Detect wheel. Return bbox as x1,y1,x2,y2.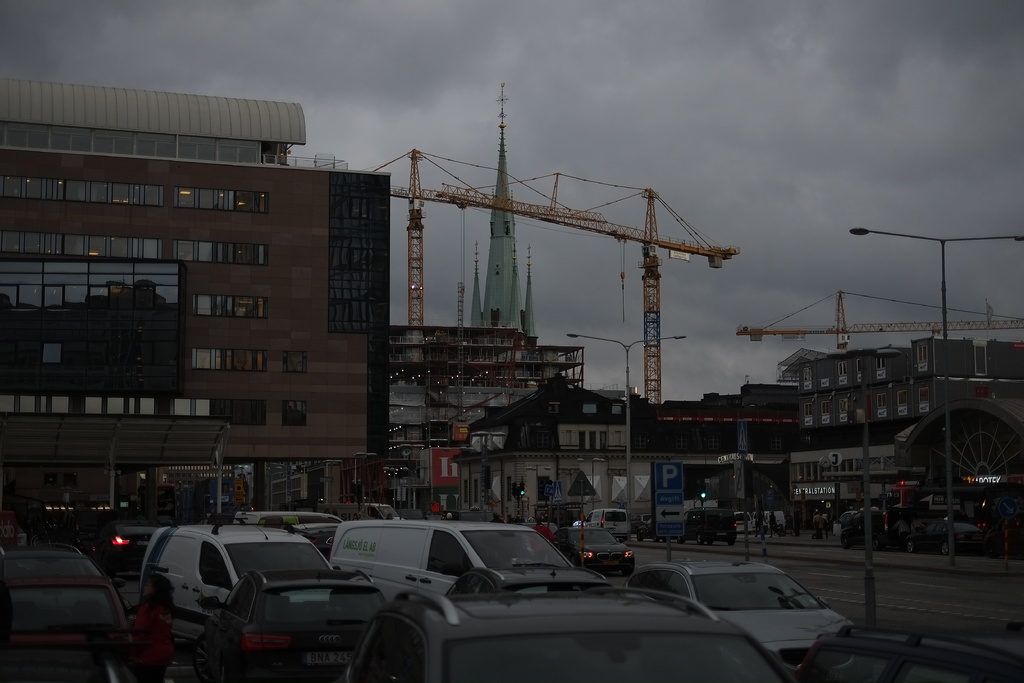
906,540,915,553.
